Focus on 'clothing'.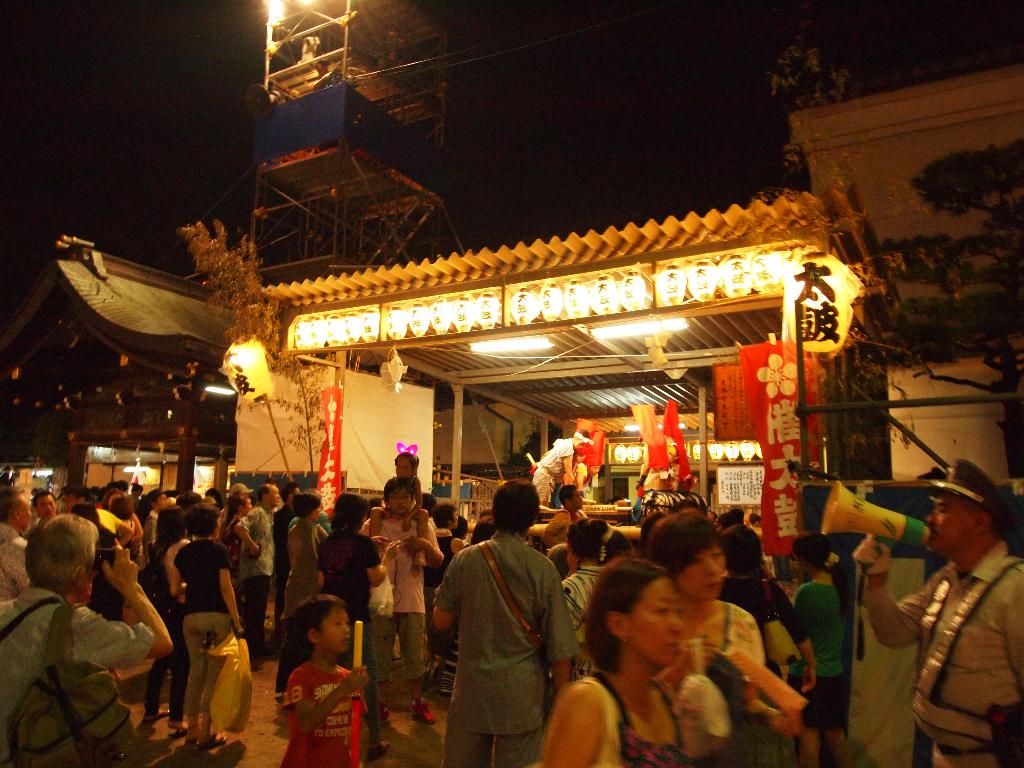
Focused at {"left": 171, "top": 534, "right": 230, "bottom": 717}.
